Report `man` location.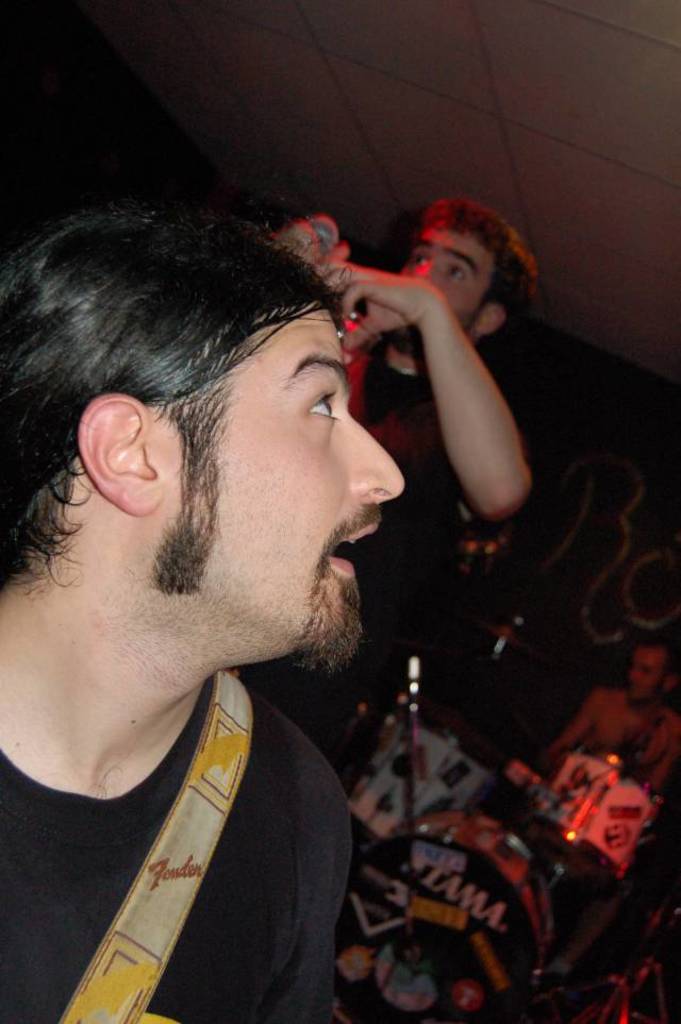
Report: (left=4, top=179, right=510, bottom=1023).
